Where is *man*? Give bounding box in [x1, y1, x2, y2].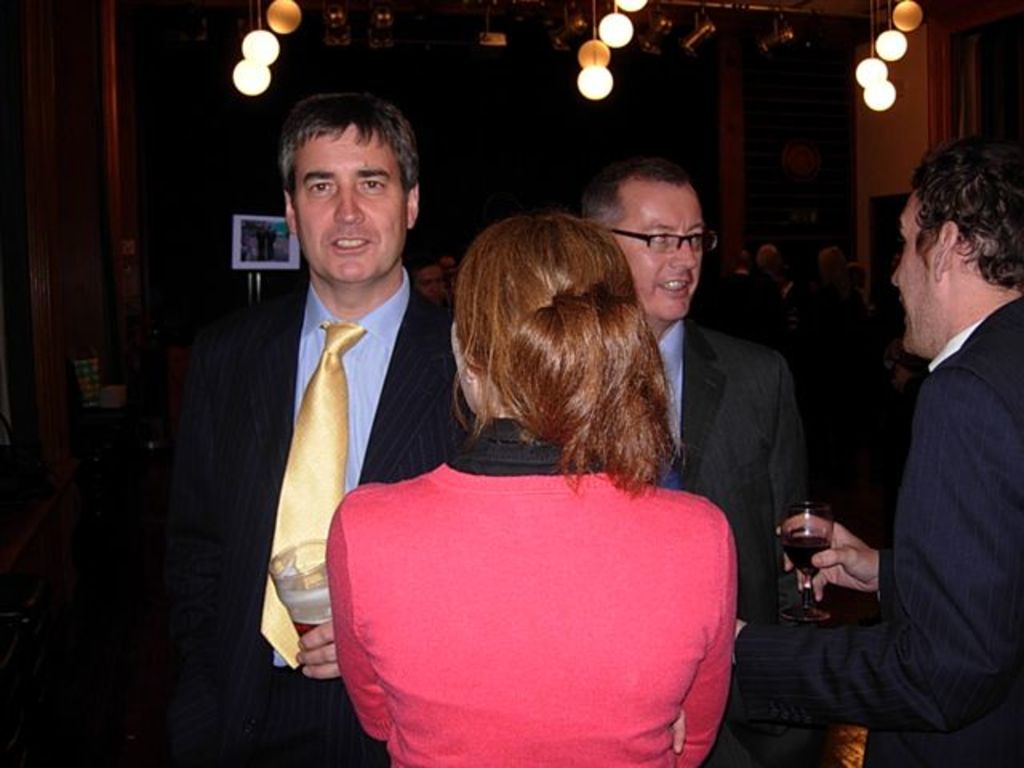
[576, 152, 845, 766].
